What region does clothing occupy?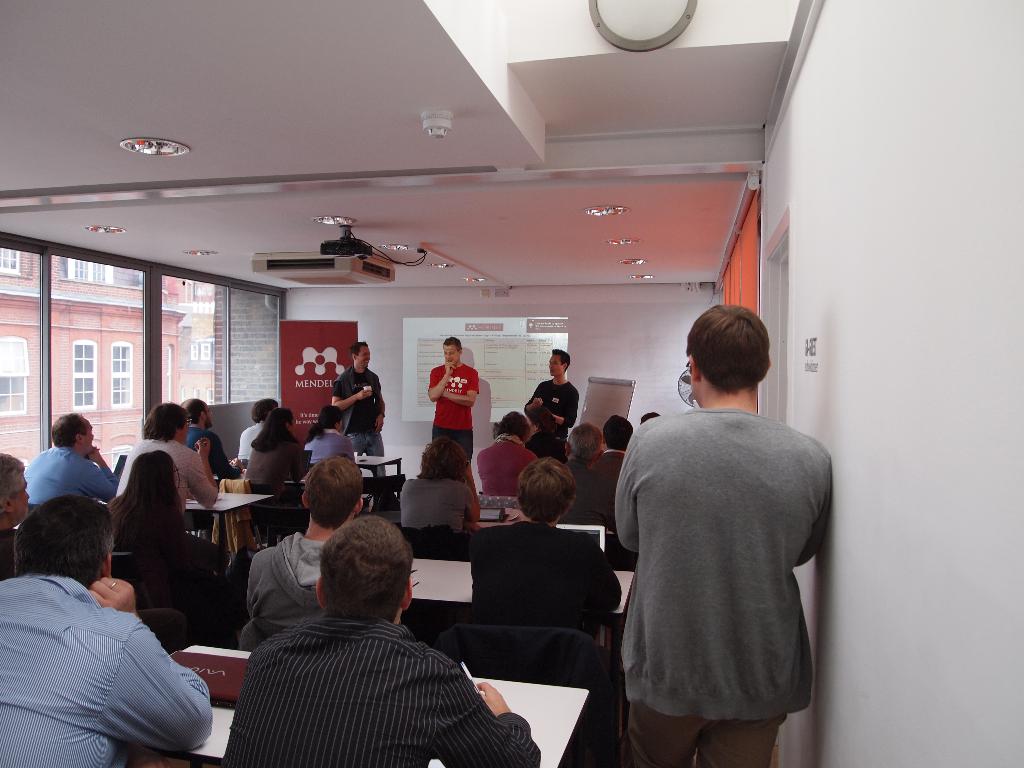
[left=328, top=366, right=396, bottom=463].
